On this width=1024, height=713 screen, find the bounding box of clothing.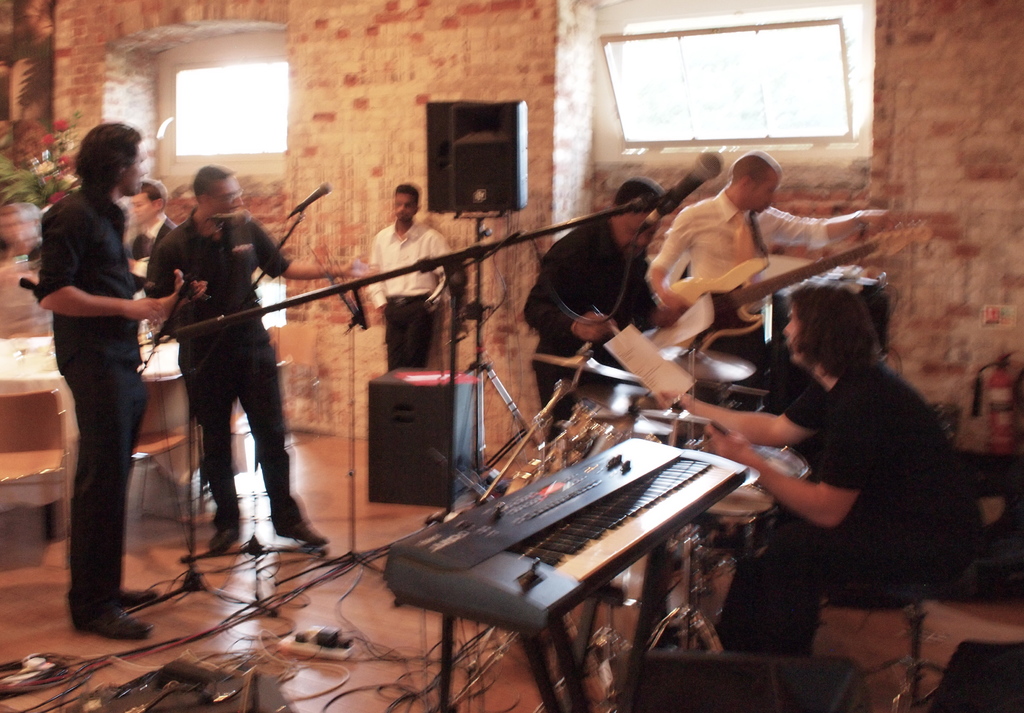
Bounding box: [left=707, top=359, right=991, bottom=659].
